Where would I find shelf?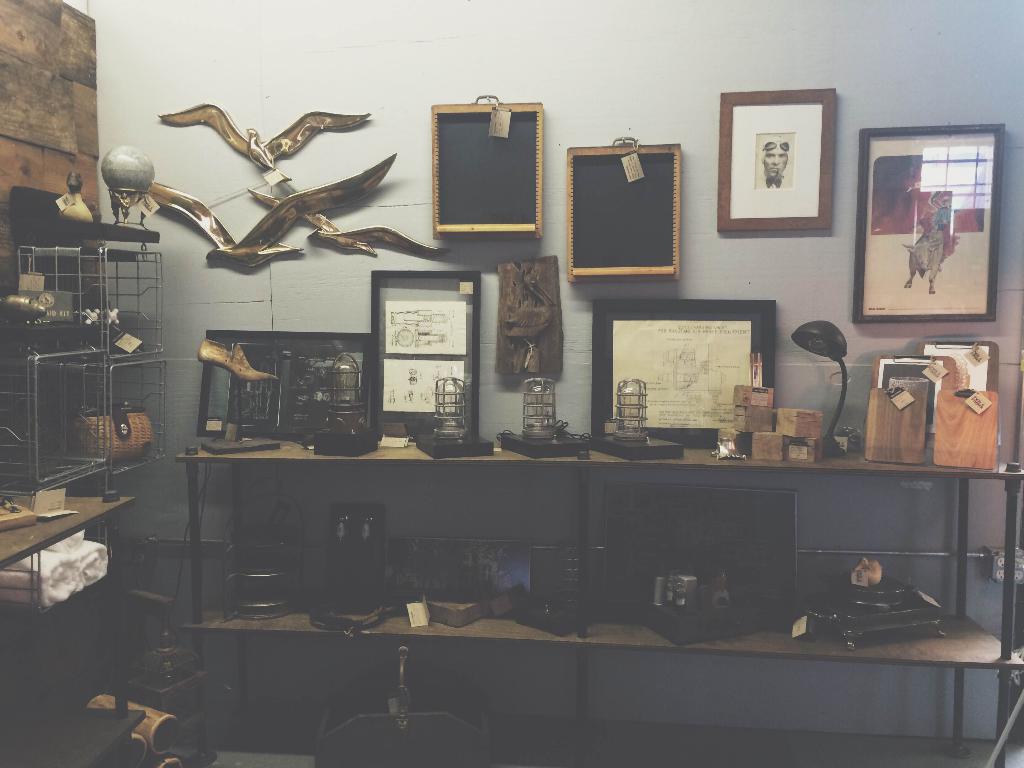
At bbox(3, 241, 175, 495).
